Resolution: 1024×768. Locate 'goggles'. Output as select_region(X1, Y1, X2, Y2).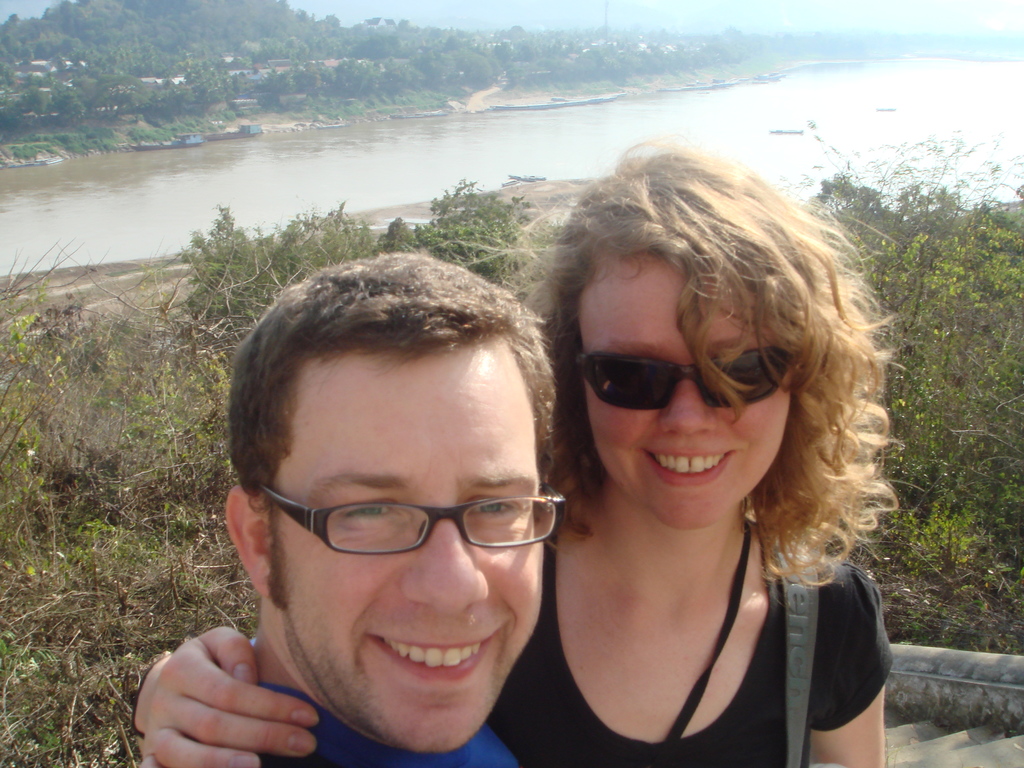
select_region(573, 340, 796, 412).
